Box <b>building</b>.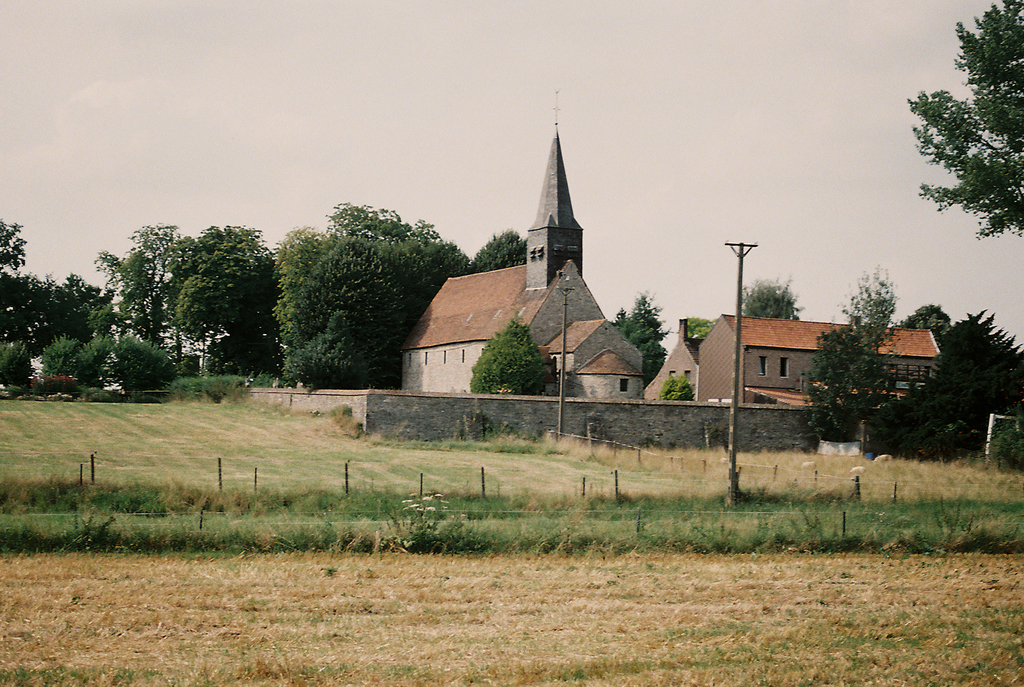
BBox(639, 317, 712, 406).
